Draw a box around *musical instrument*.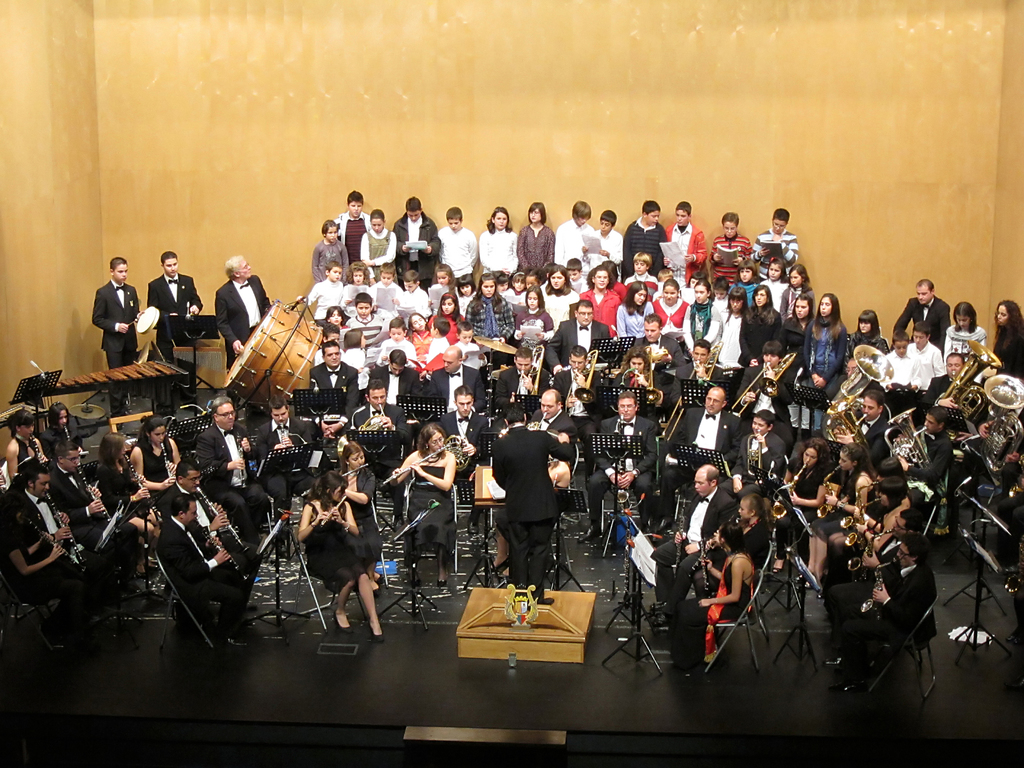
left=817, top=338, right=865, bottom=441.
